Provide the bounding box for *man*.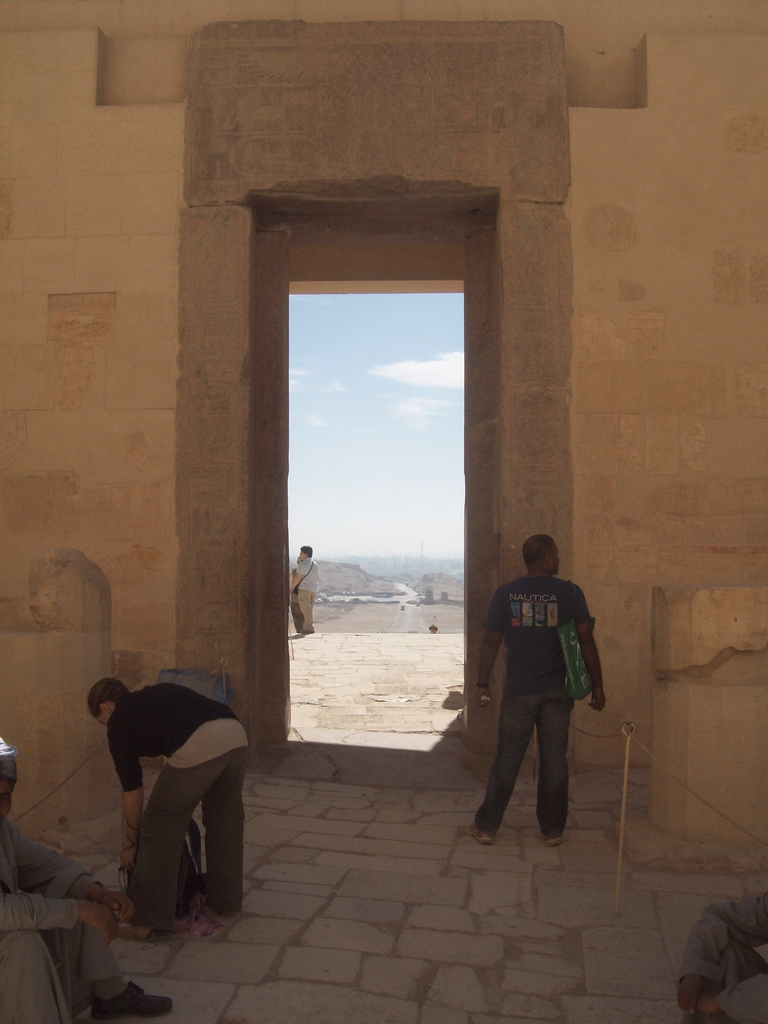
bbox(469, 534, 600, 843).
